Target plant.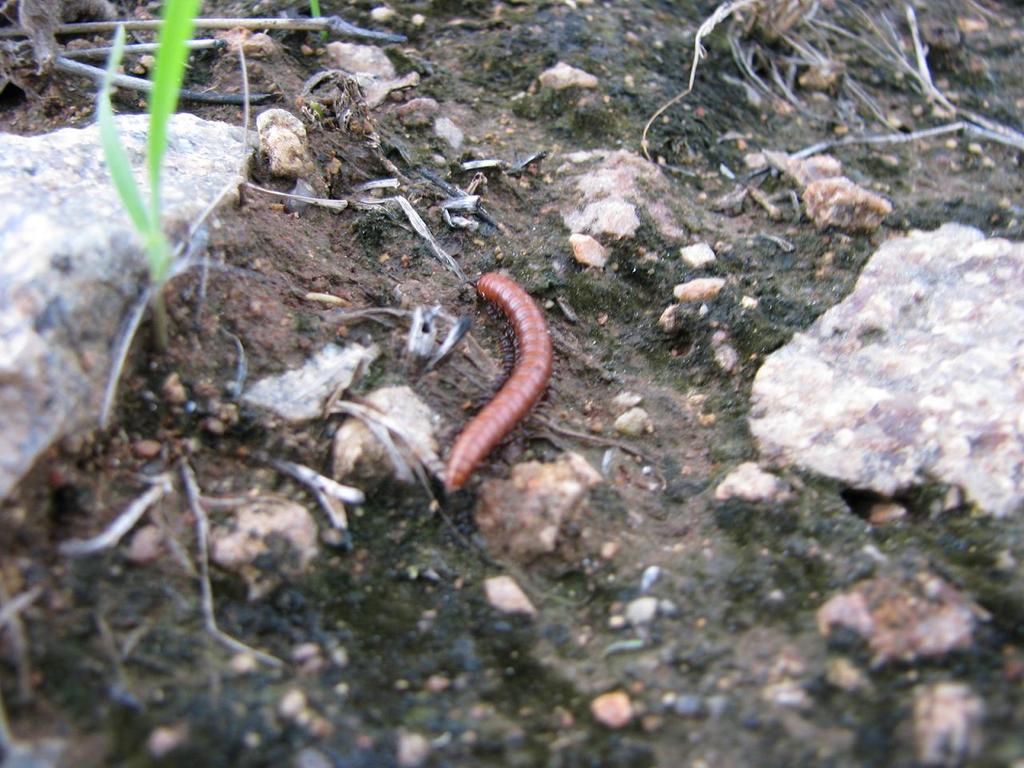
Target region: 93:0:207:351.
